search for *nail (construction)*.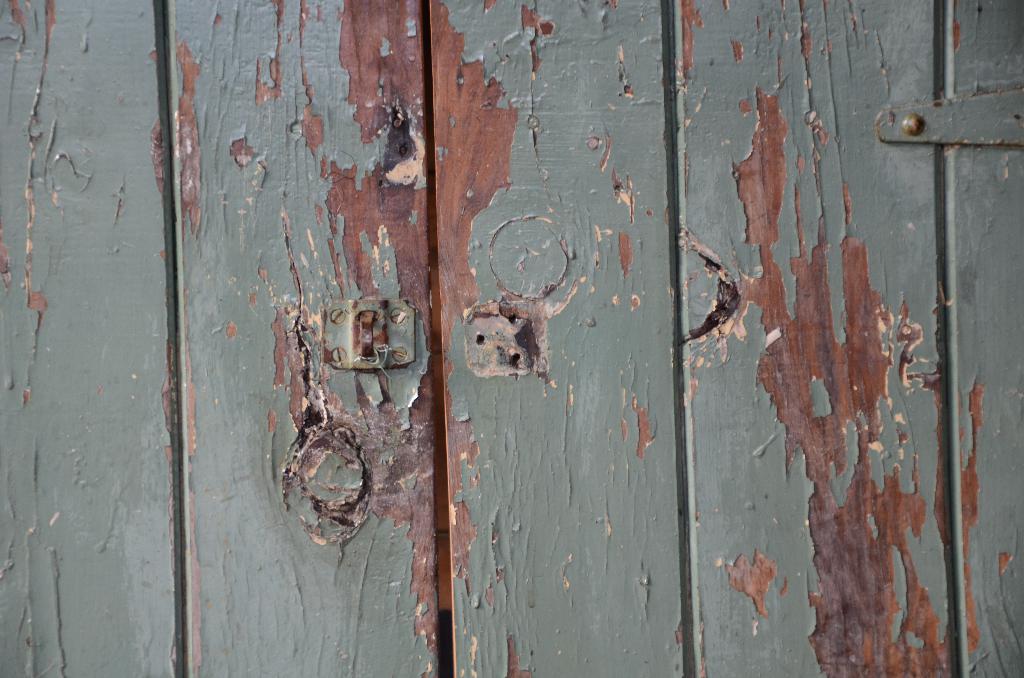
Found at (392, 307, 407, 326).
